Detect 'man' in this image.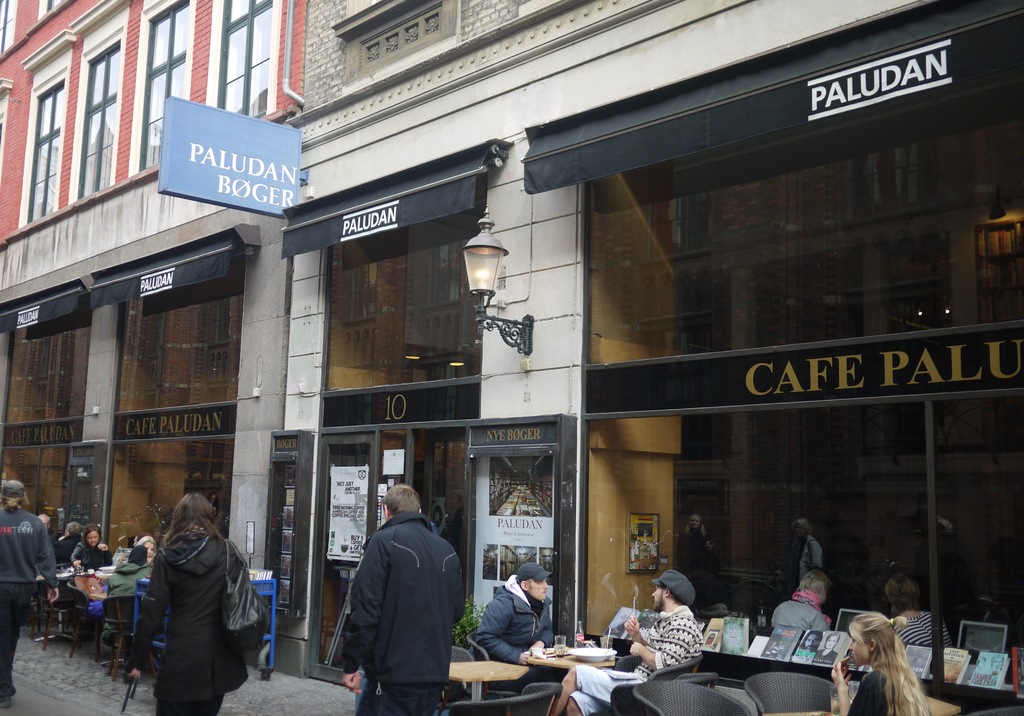
Detection: {"left": 36, "top": 514, "right": 58, "bottom": 535}.
